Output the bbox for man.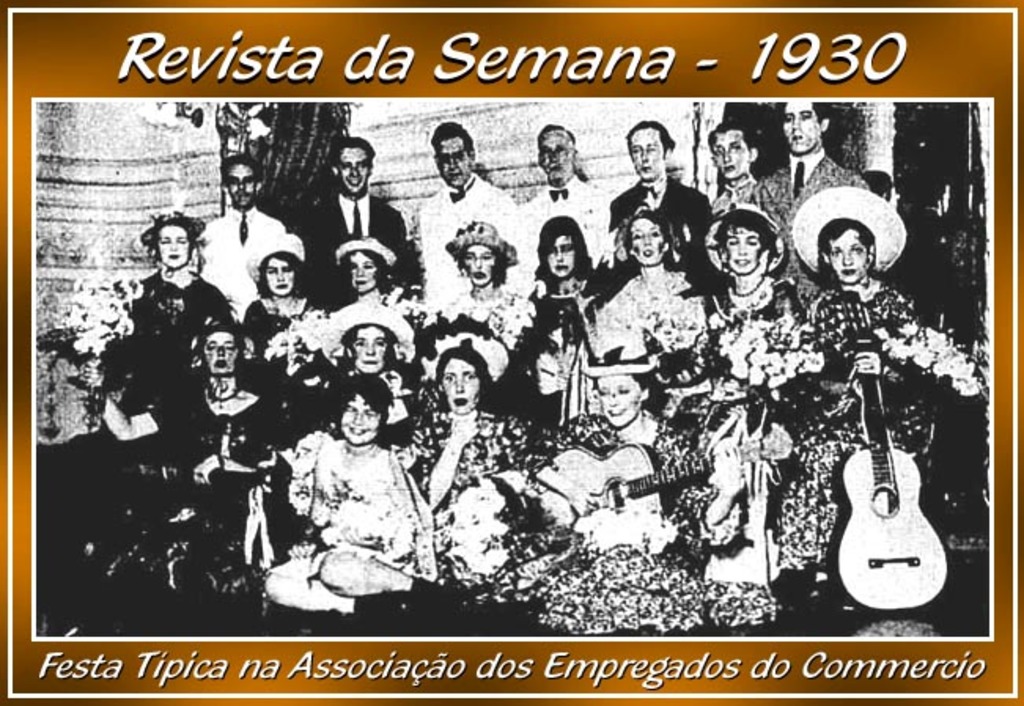
(left=760, top=102, right=867, bottom=283).
